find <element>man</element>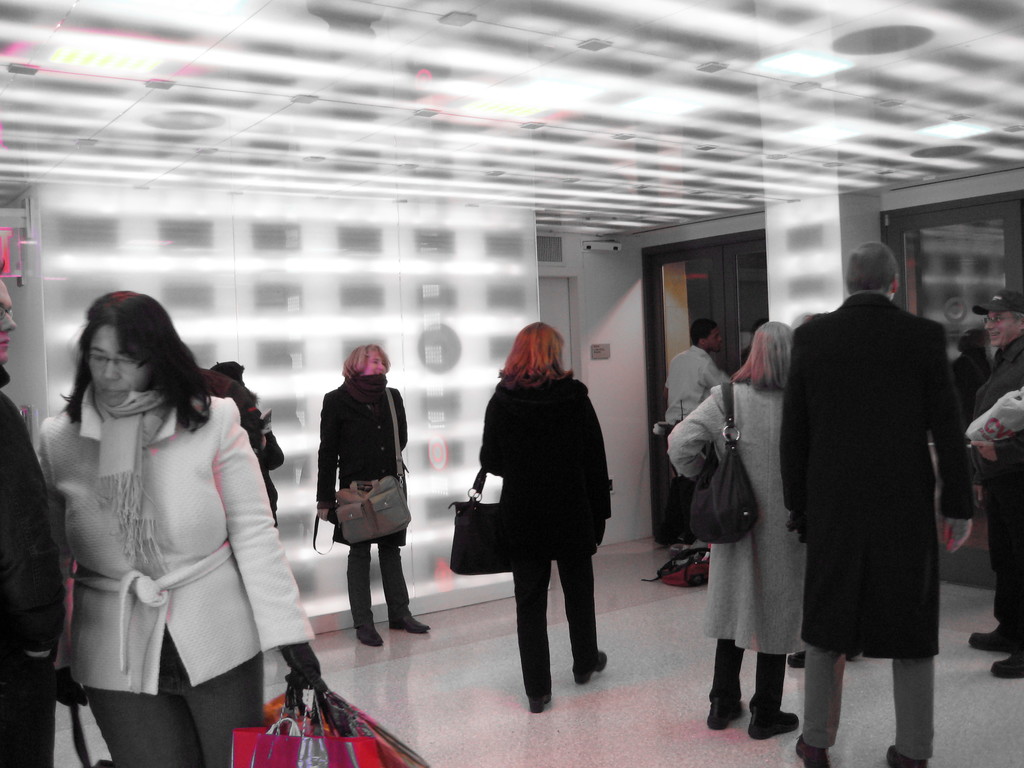
locate(772, 223, 973, 748)
